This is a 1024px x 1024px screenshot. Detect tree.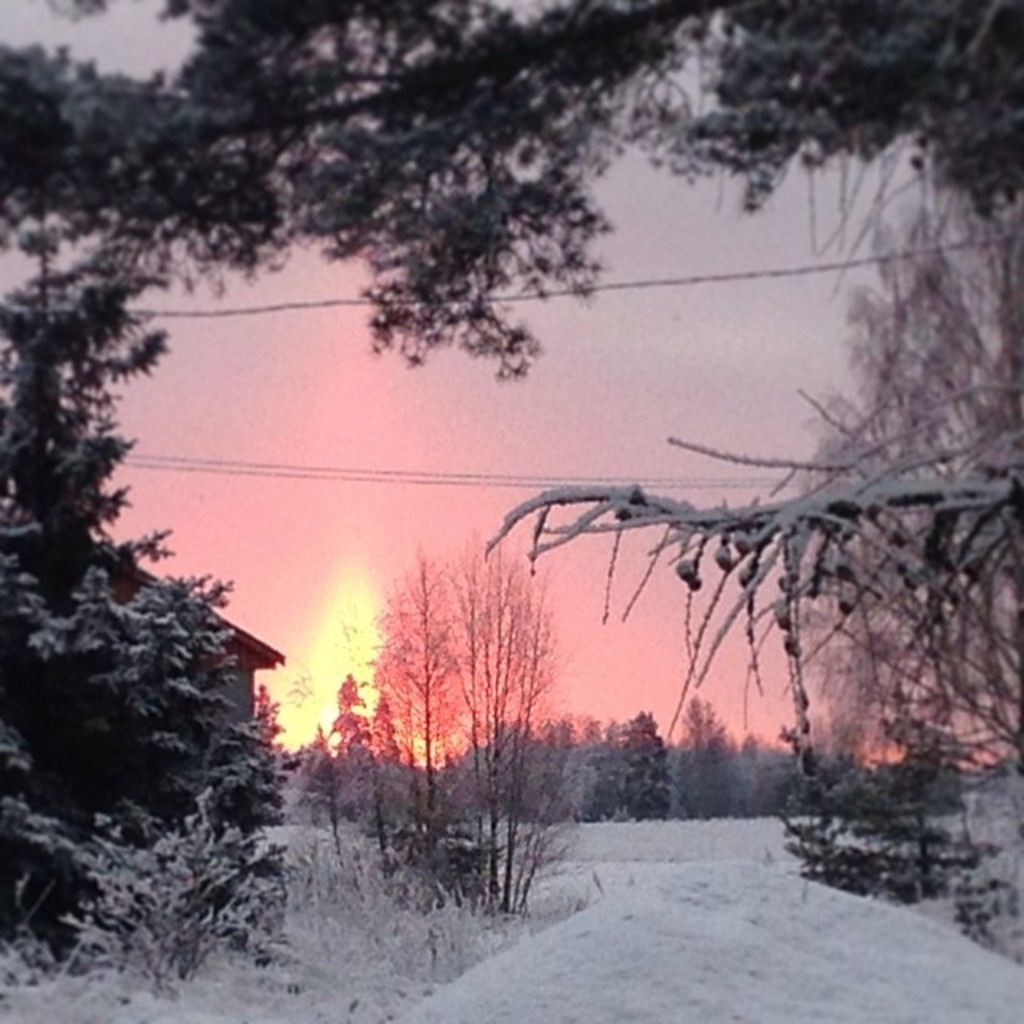
bbox=[614, 706, 670, 821].
